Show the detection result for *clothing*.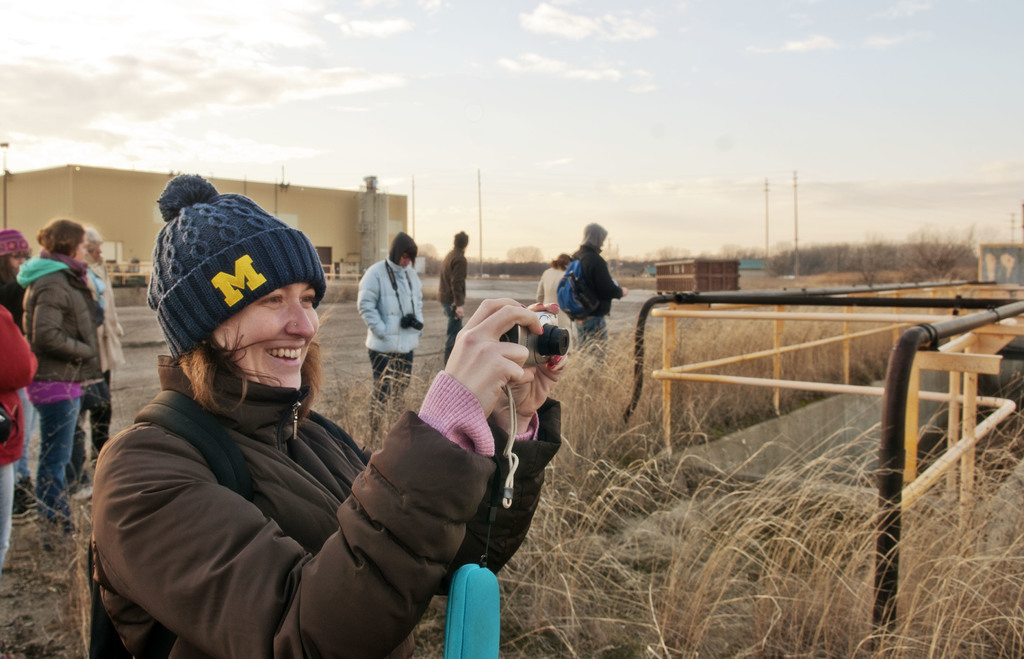
bbox(575, 240, 621, 363).
